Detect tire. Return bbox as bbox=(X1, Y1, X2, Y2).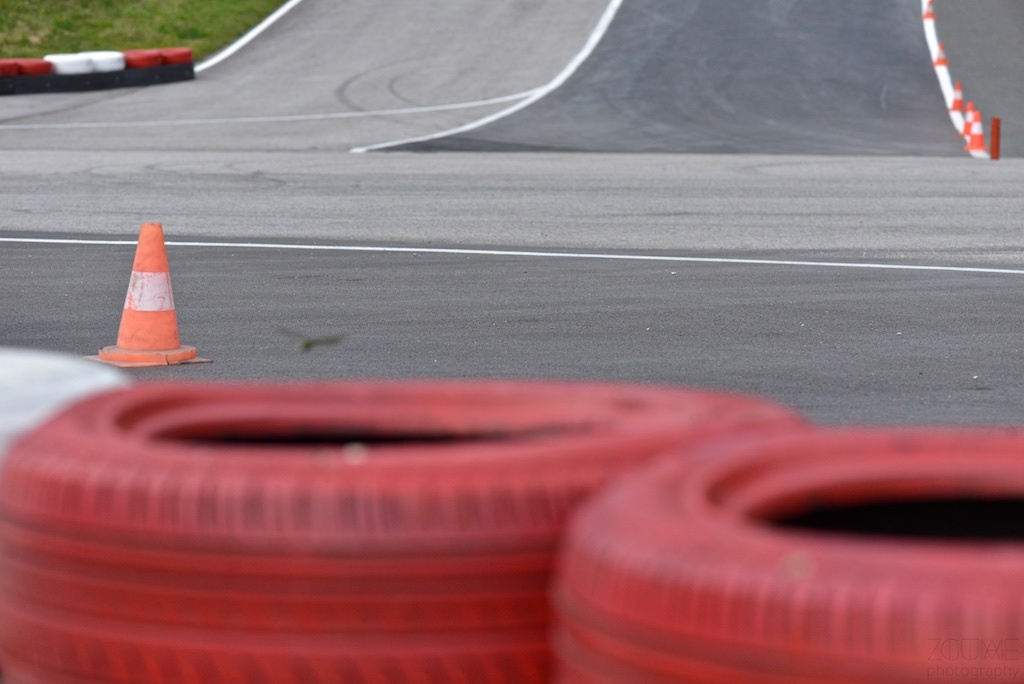
bbox=(23, 55, 57, 76).
